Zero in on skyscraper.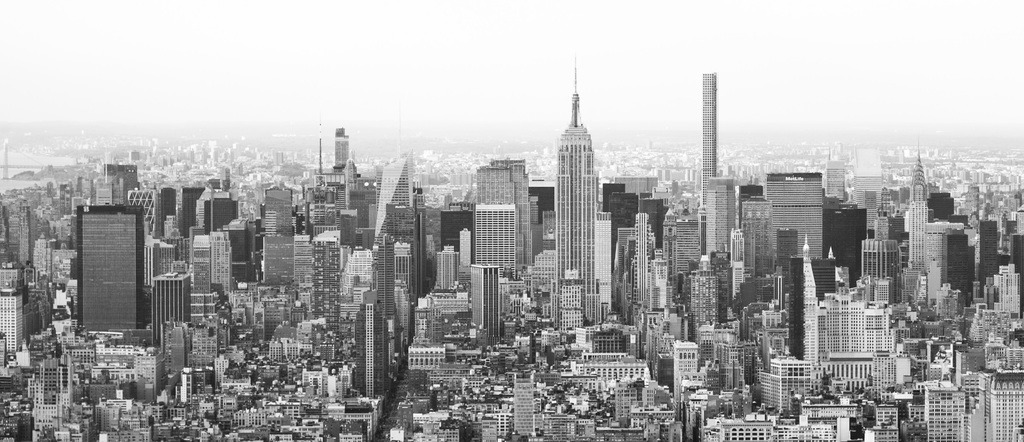
Zeroed in: left=465, top=156, right=543, bottom=276.
